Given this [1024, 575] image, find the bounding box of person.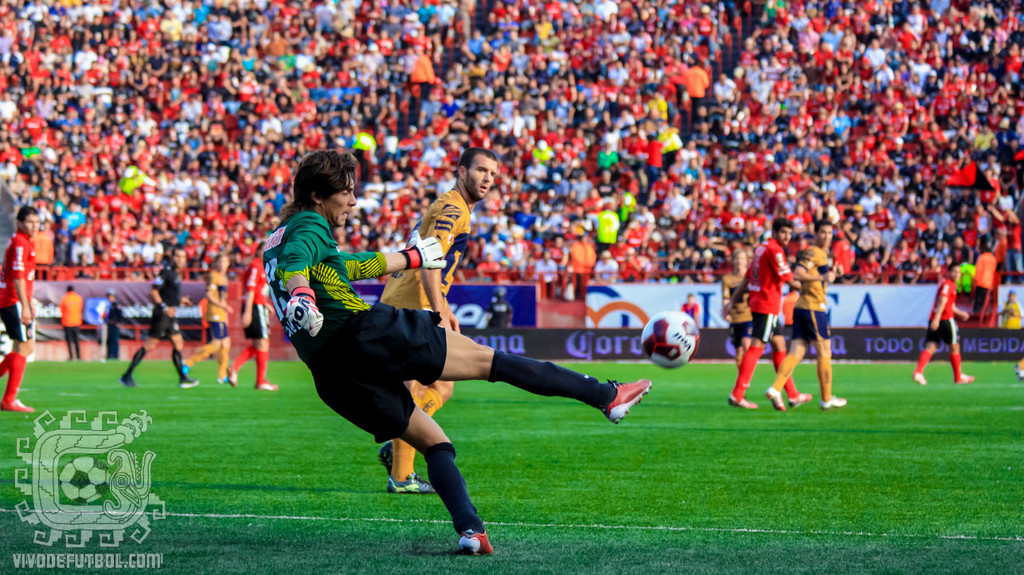
BBox(719, 219, 817, 410).
